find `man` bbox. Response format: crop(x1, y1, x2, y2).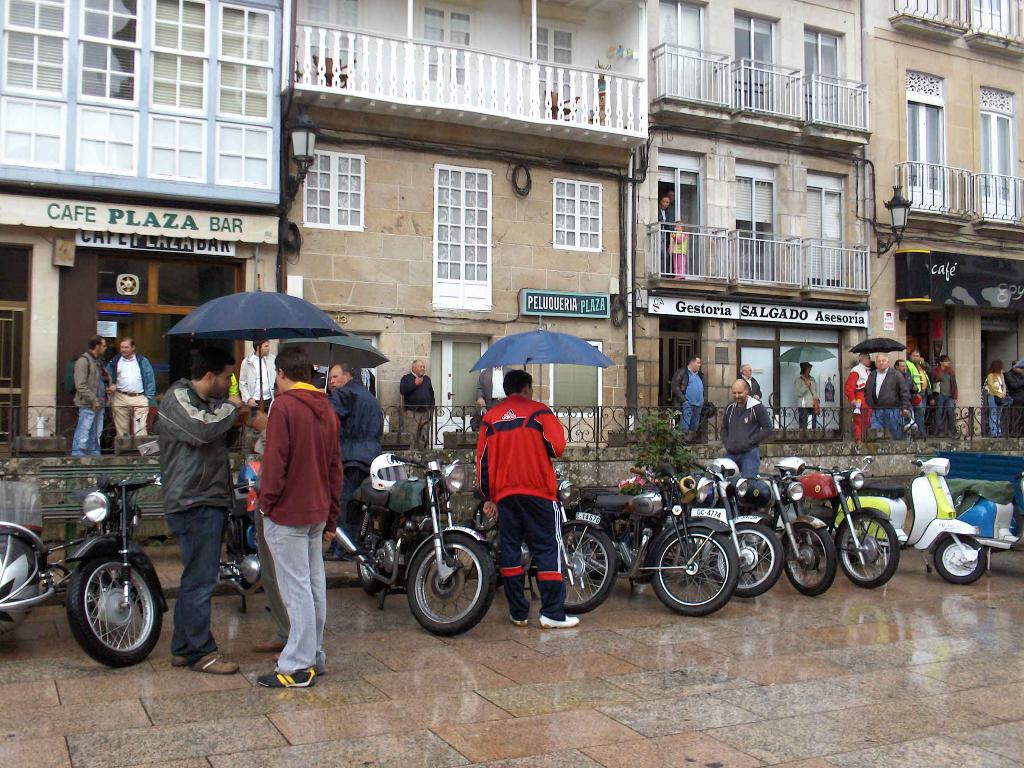
crop(399, 358, 433, 447).
